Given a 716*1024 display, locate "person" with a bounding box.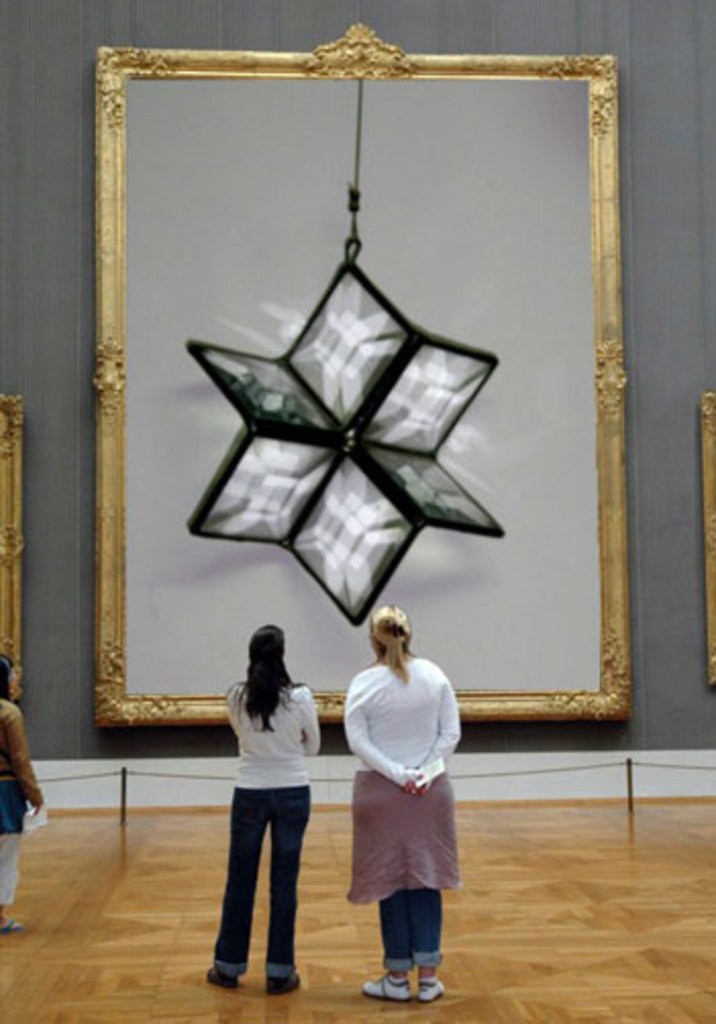
Located: bbox=(345, 600, 471, 1006).
